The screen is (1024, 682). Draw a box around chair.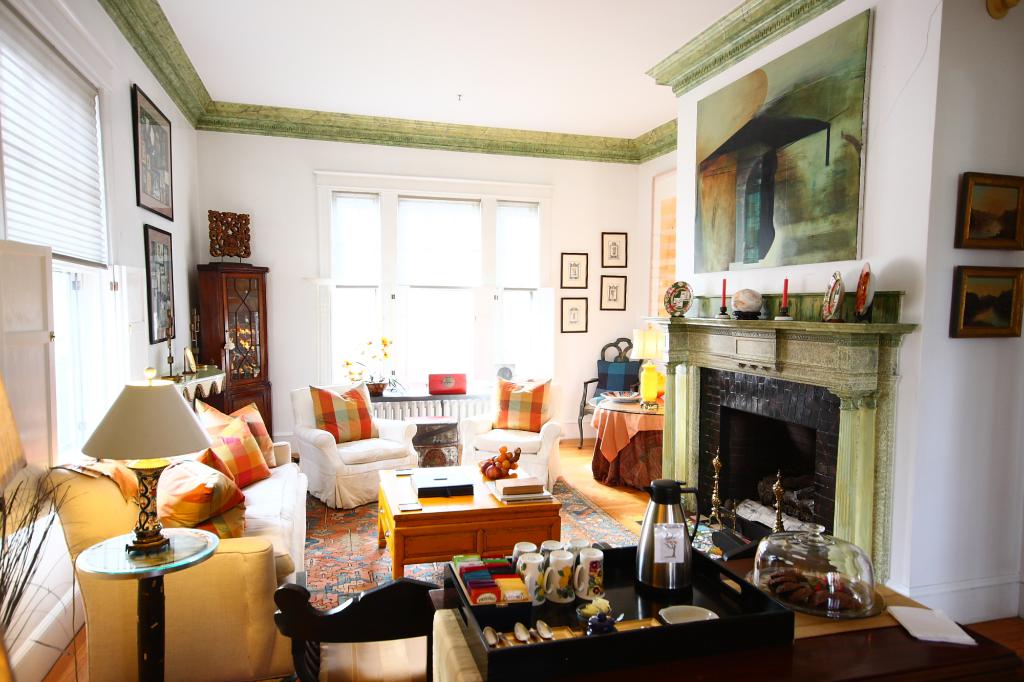
457 377 570 493.
